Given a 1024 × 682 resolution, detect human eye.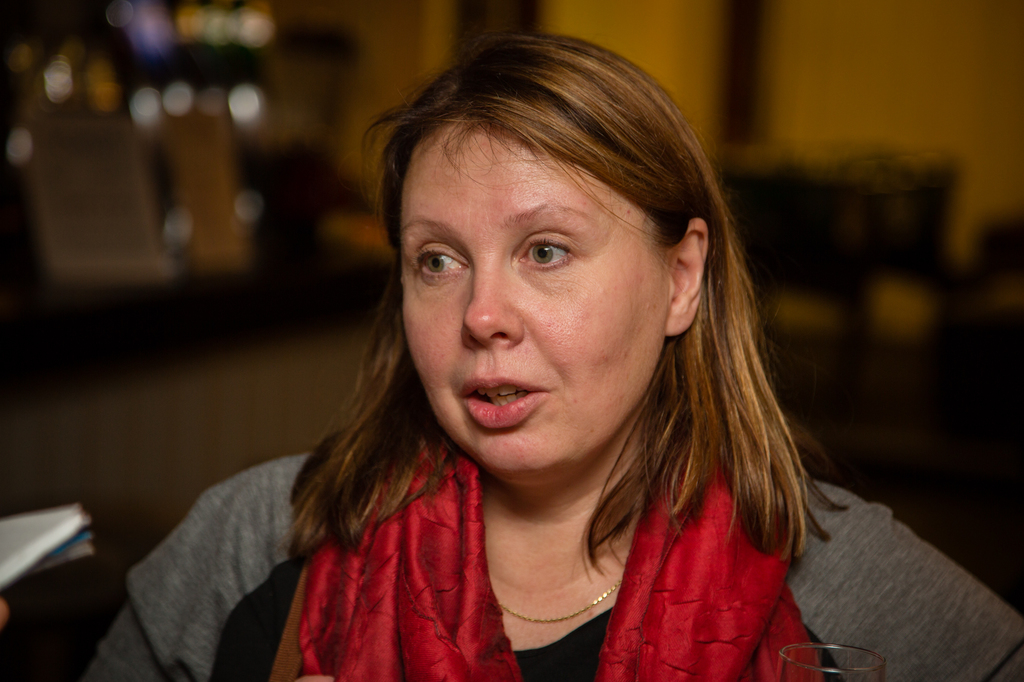
407,225,479,299.
